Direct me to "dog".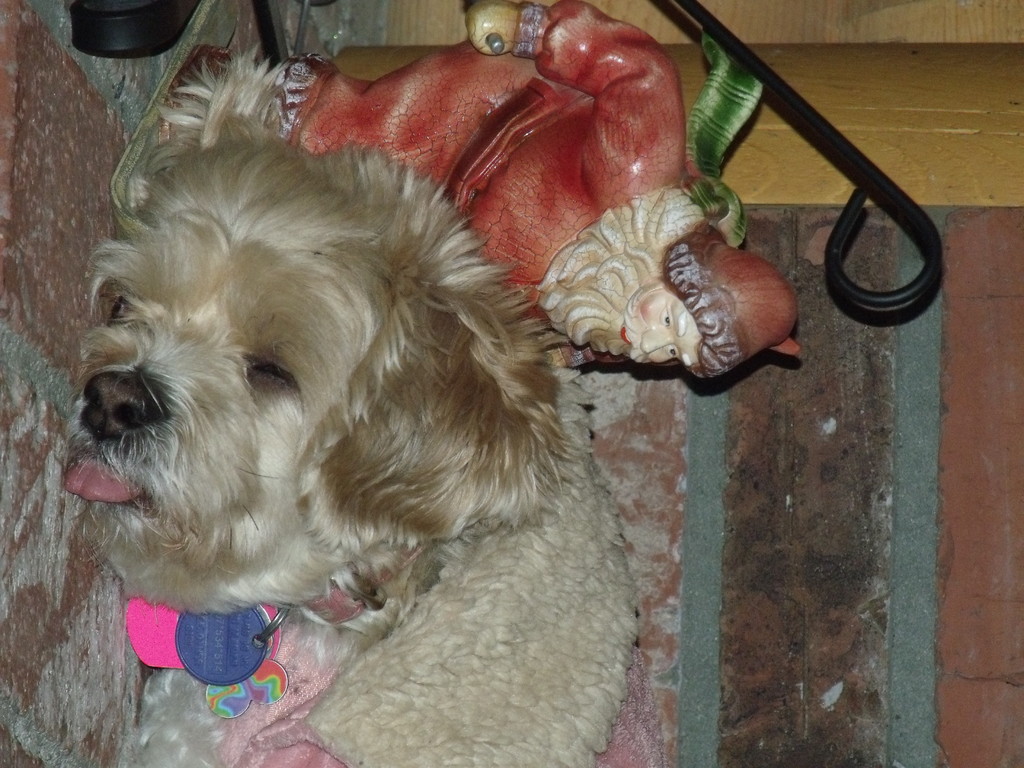
Direction: [62,42,639,767].
